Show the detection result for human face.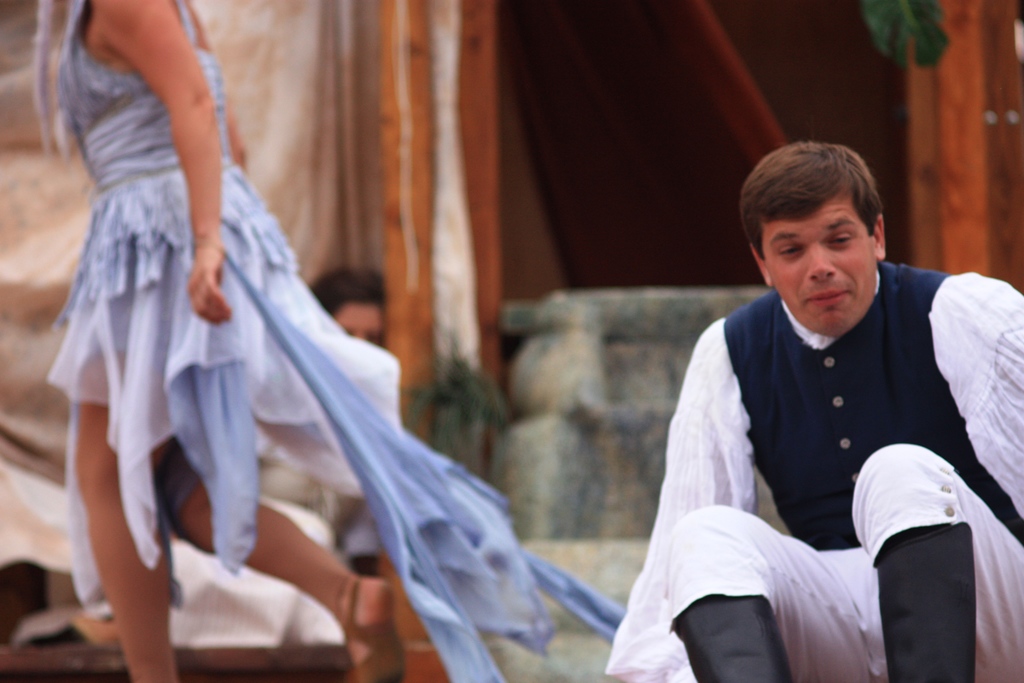
763:193:876:335.
